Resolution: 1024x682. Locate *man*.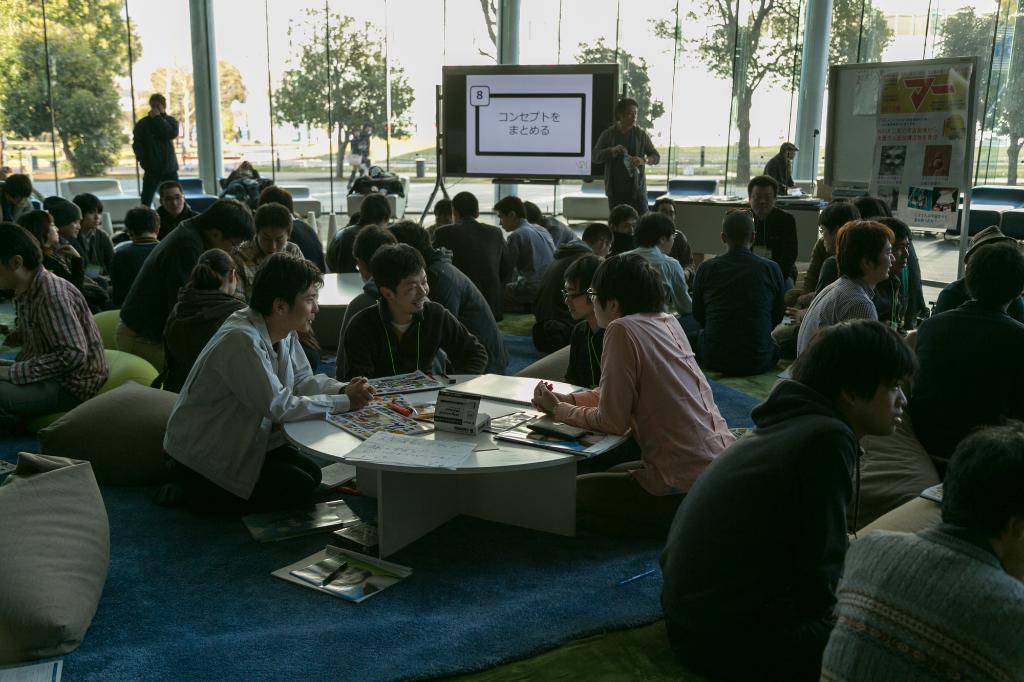
region(0, 215, 111, 435).
